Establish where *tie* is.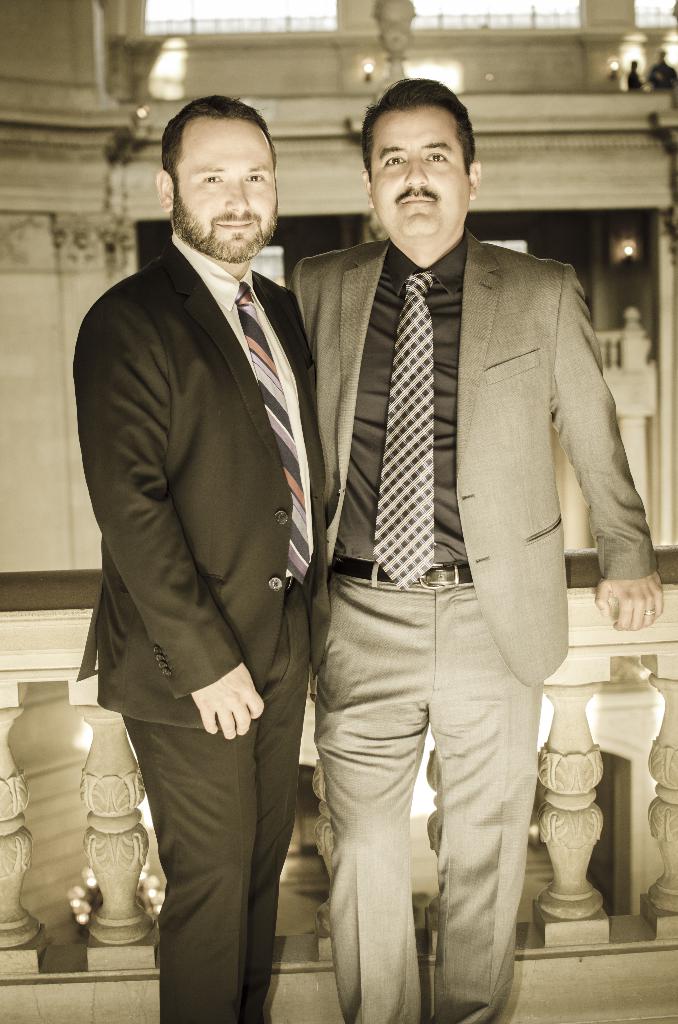
Established at <box>369,266,442,588</box>.
